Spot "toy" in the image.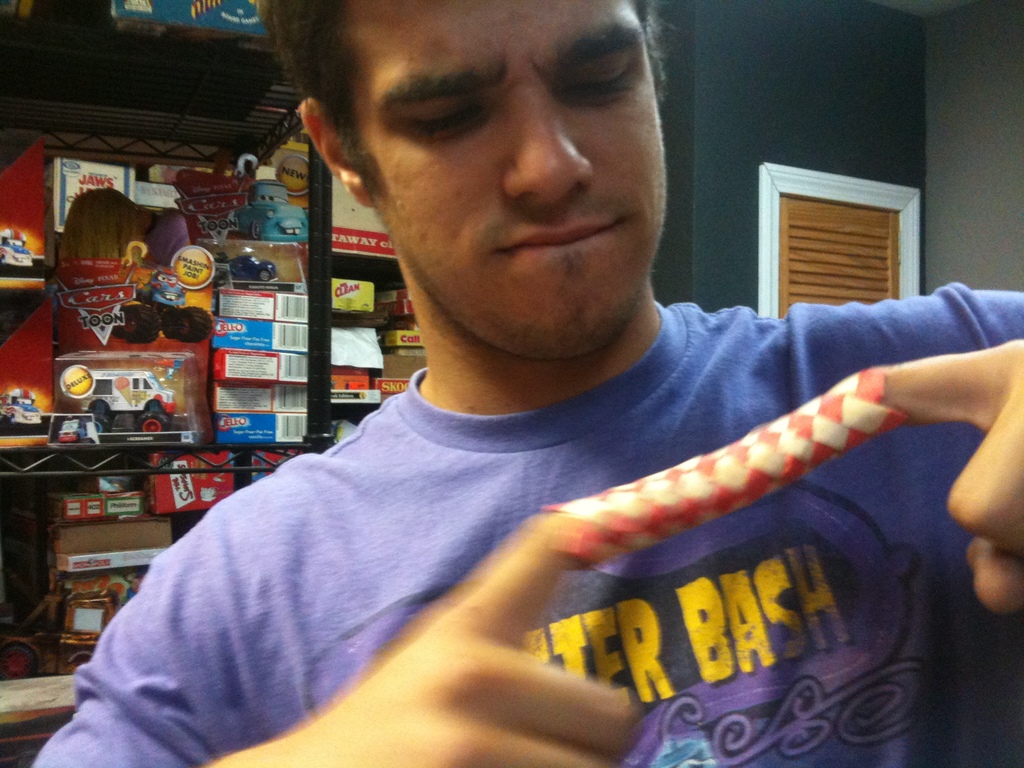
"toy" found at {"left": 0, "top": 226, "right": 42, "bottom": 275}.
